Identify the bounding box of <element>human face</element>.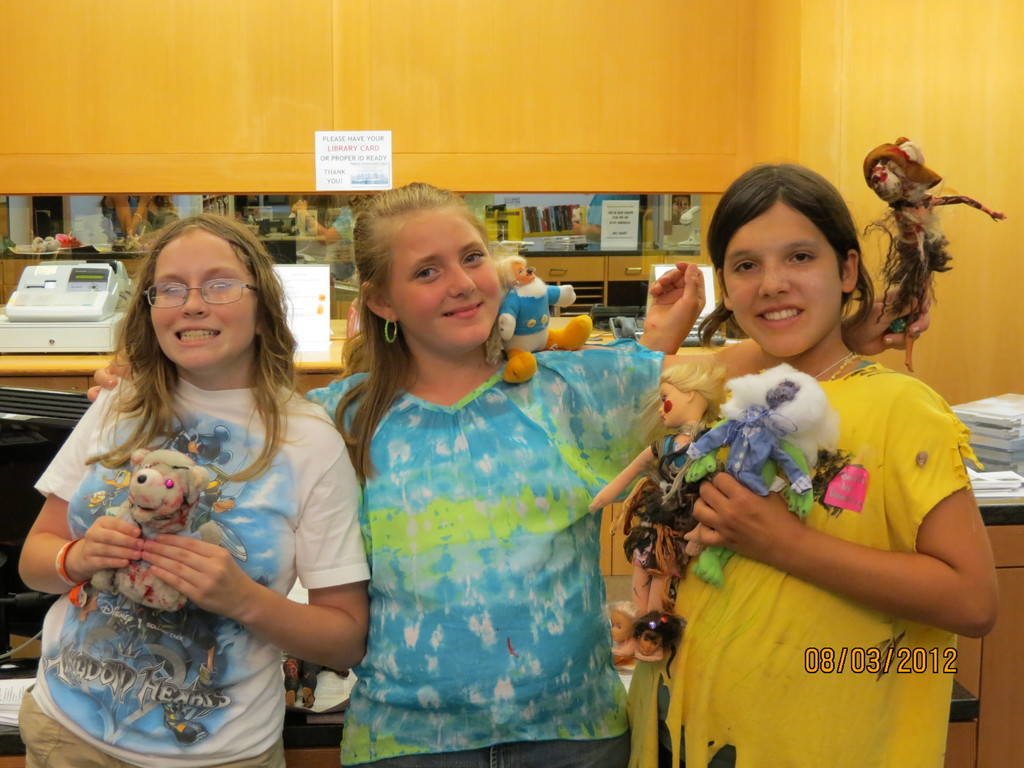
(x1=723, y1=204, x2=838, y2=362).
